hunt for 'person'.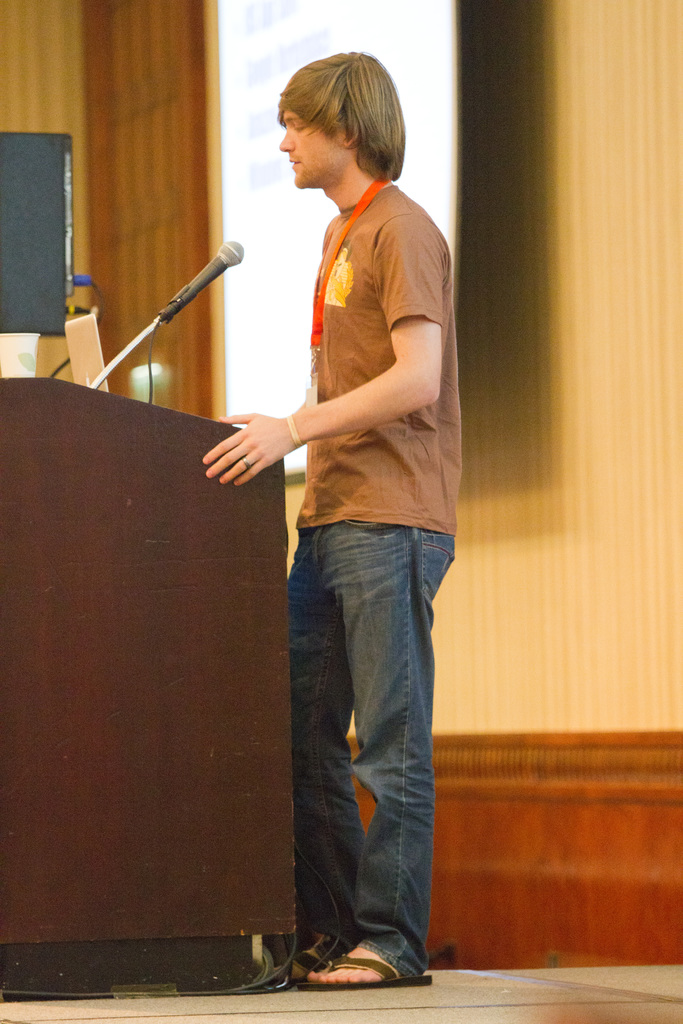
Hunted down at (left=208, top=28, right=463, bottom=967).
